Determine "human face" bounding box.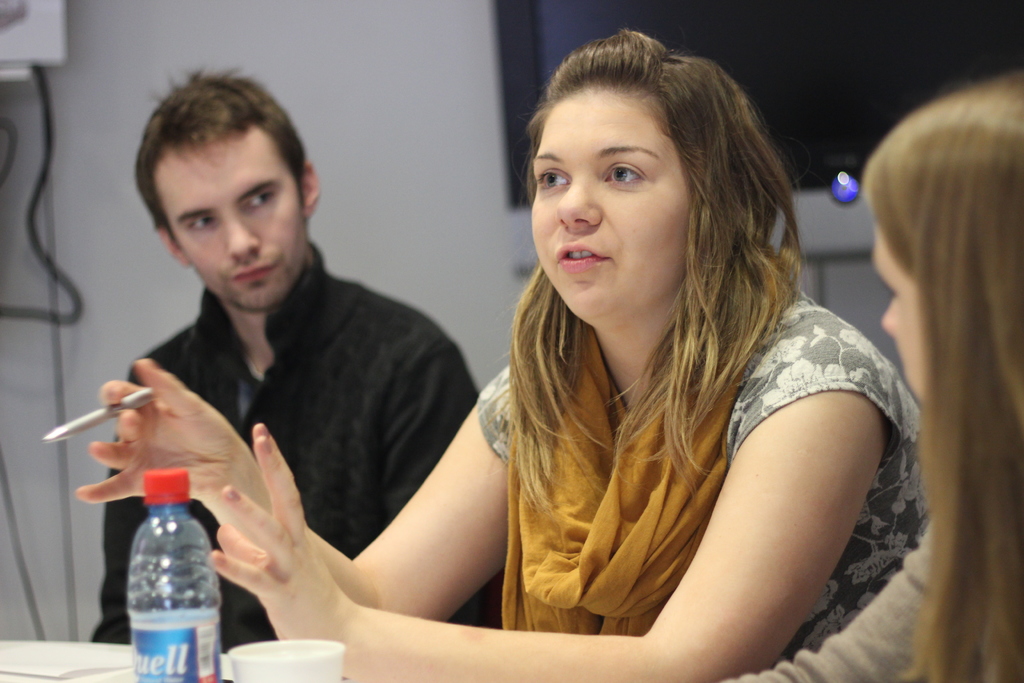
Determined: crop(155, 135, 305, 317).
